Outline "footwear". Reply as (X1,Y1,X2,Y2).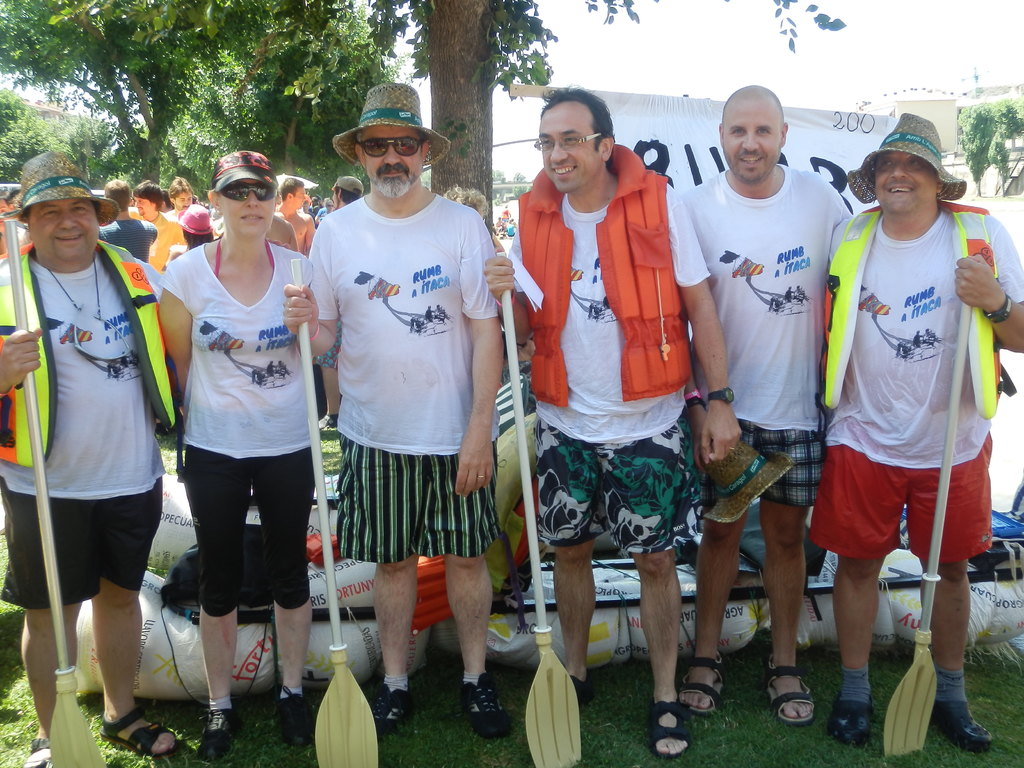
(925,696,992,750).
